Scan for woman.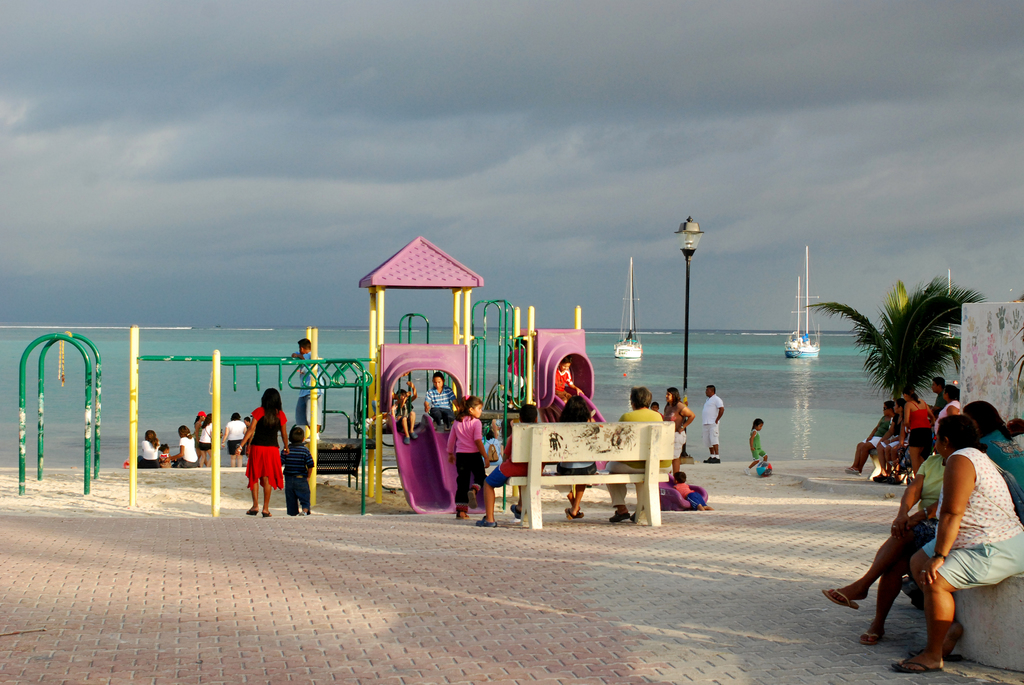
Scan result: 170/425/201/466.
